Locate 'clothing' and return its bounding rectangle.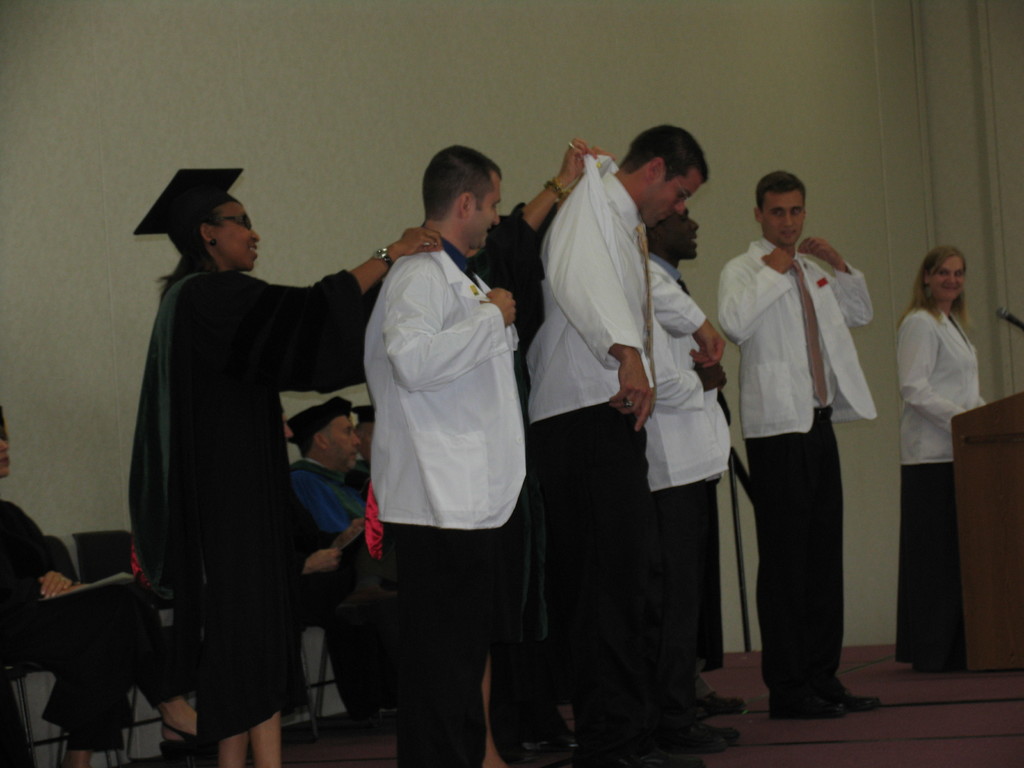
crop(539, 399, 637, 760).
